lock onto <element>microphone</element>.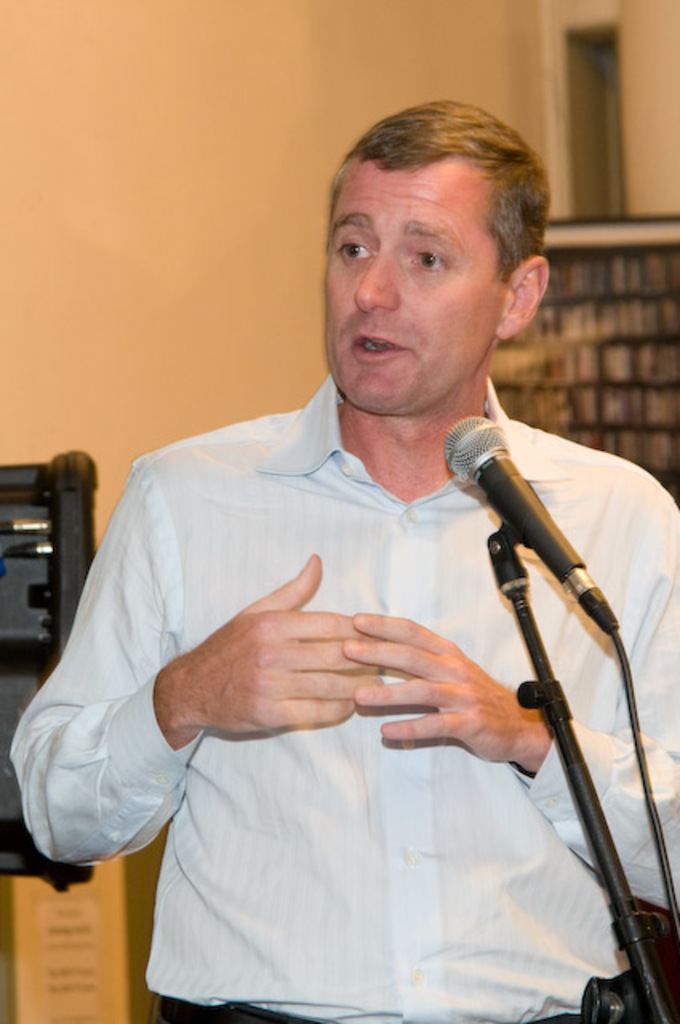
Locked: [x1=442, y1=413, x2=619, y2=635].
